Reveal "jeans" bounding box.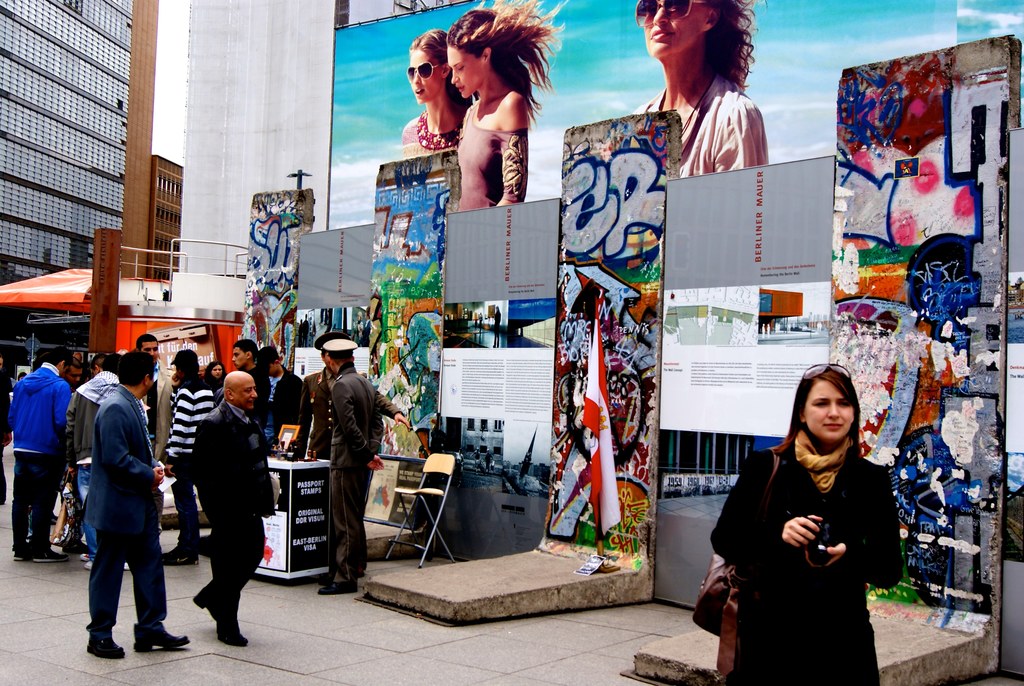
Revealed: 207, 507, 264, 628.
